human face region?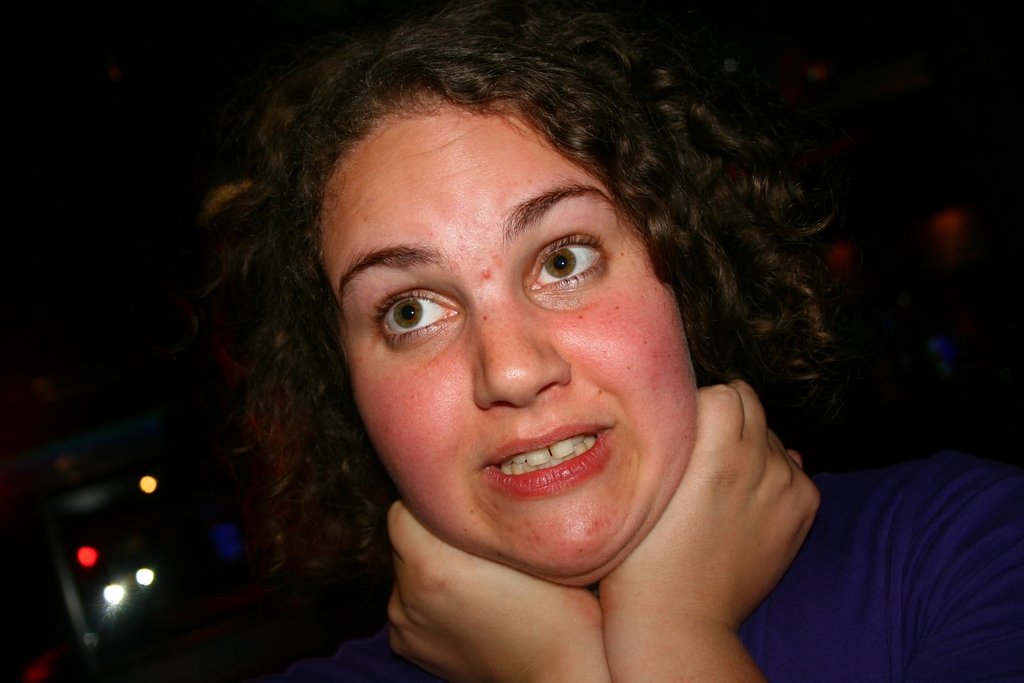
323,101,696,580
